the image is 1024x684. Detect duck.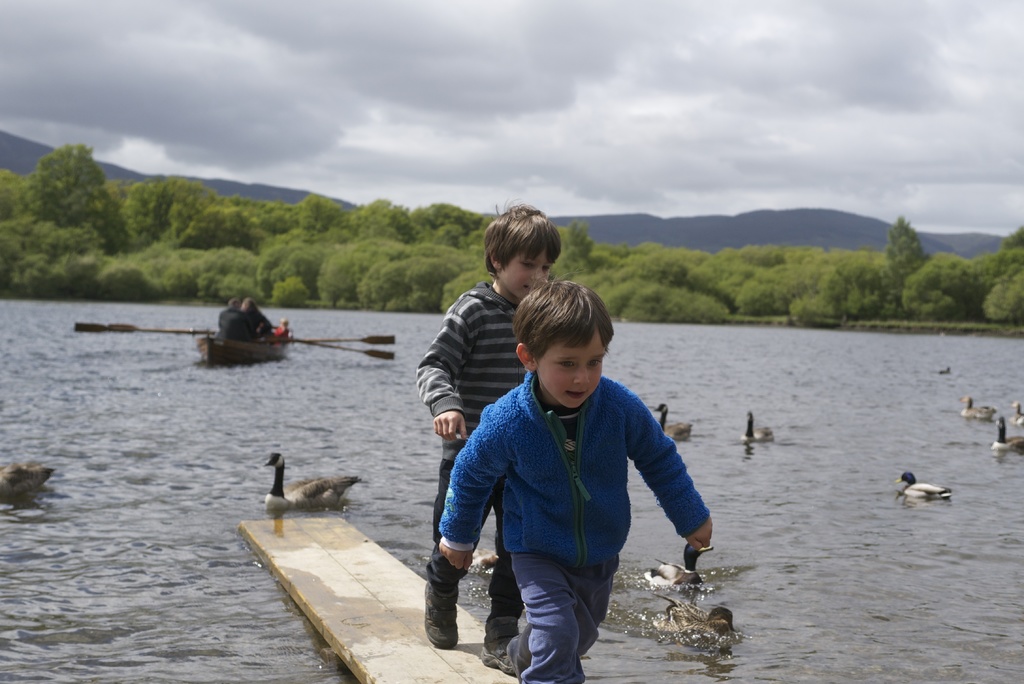
Detection: bbox=(244, 458, 371, 530).
